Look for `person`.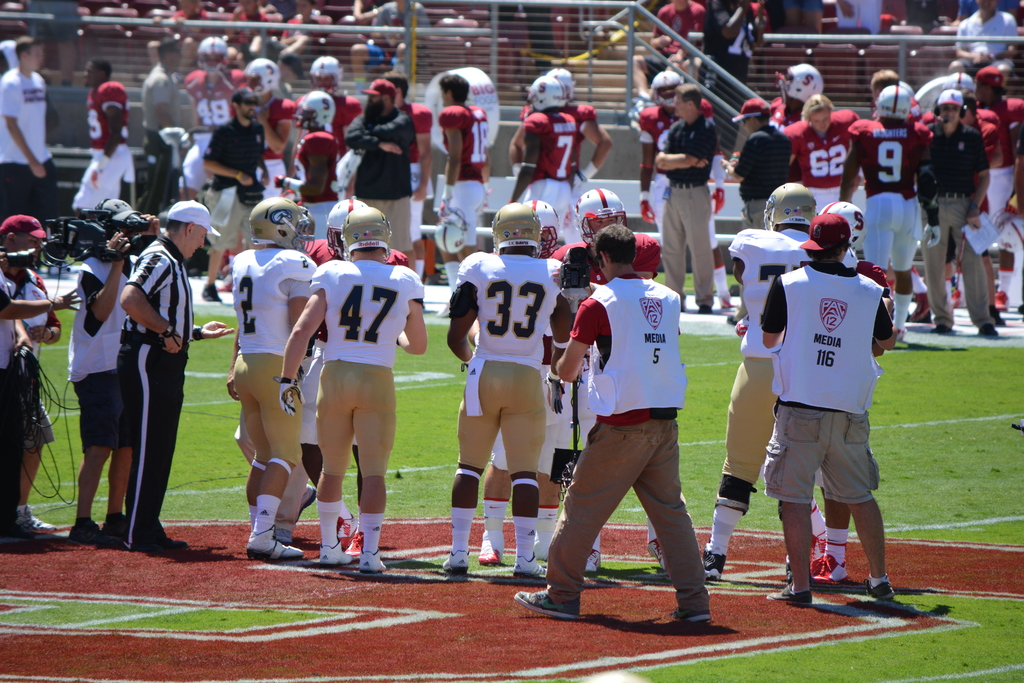
Found: locate(799, 89, 919, 340).
